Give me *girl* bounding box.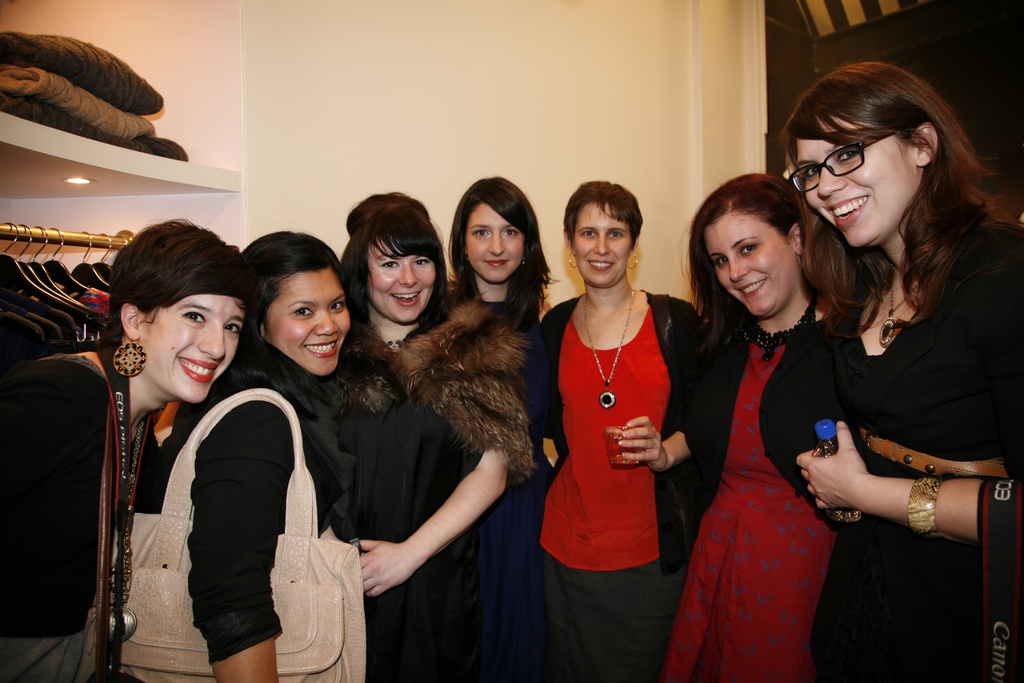
x1=0, y1=220, x2=249, y2=682.
